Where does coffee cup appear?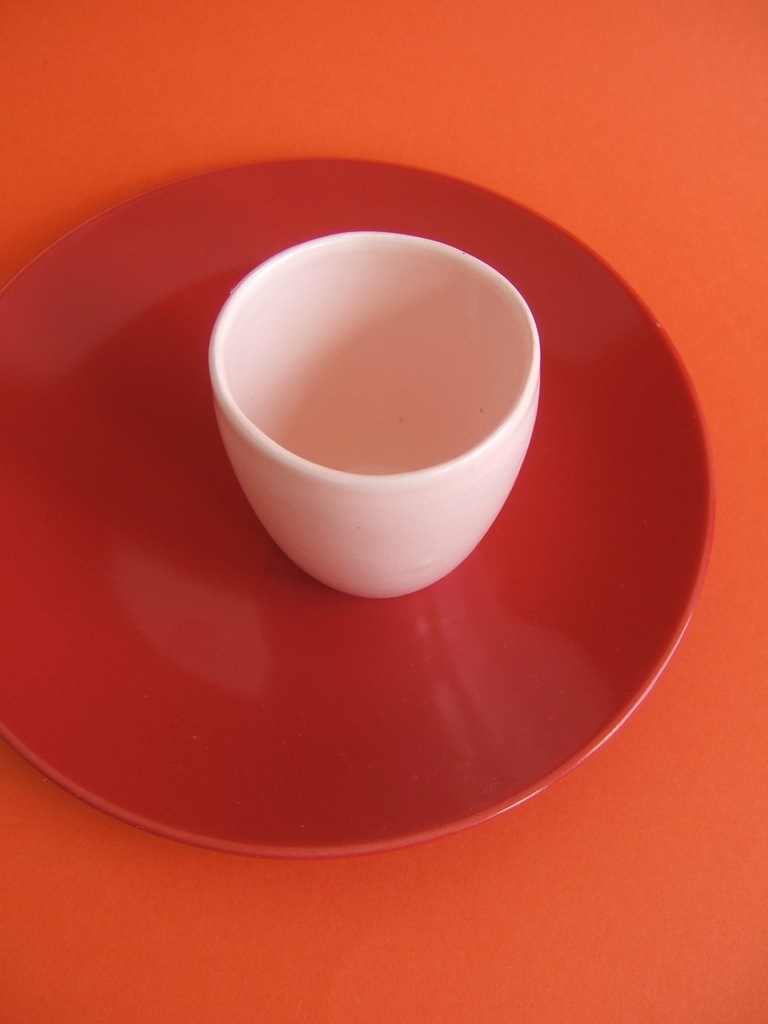
Appears at region(215, 232, 546, 603).
